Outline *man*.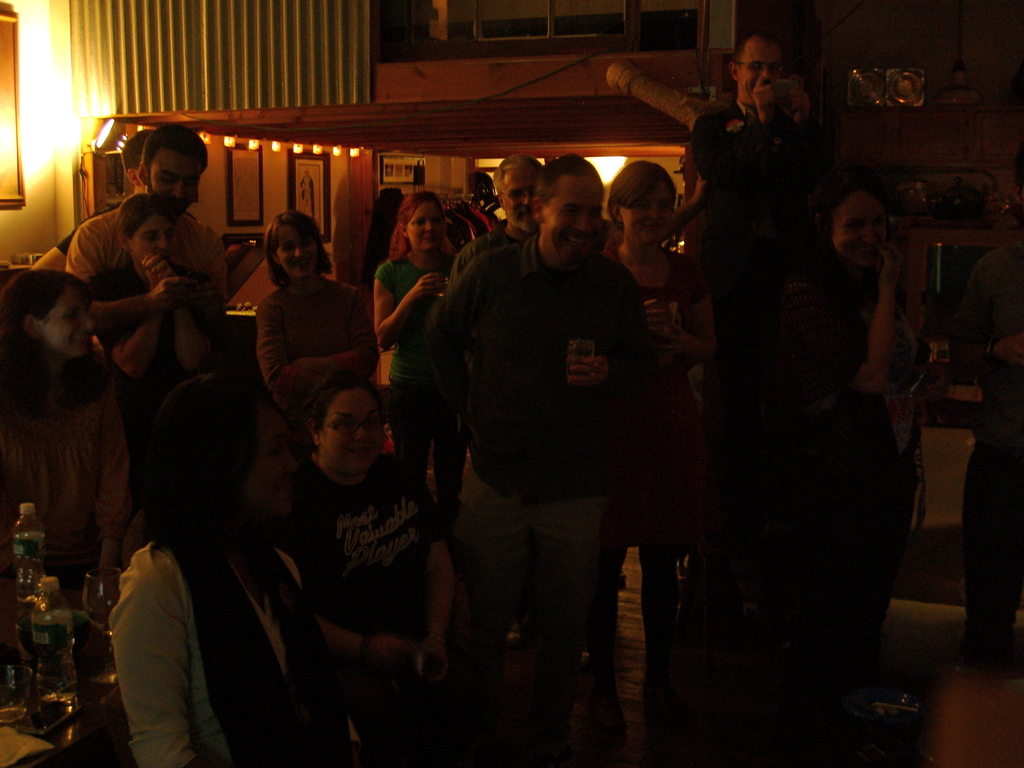
Outline: <bbox>410, 135, 685, 732</bbox>.
